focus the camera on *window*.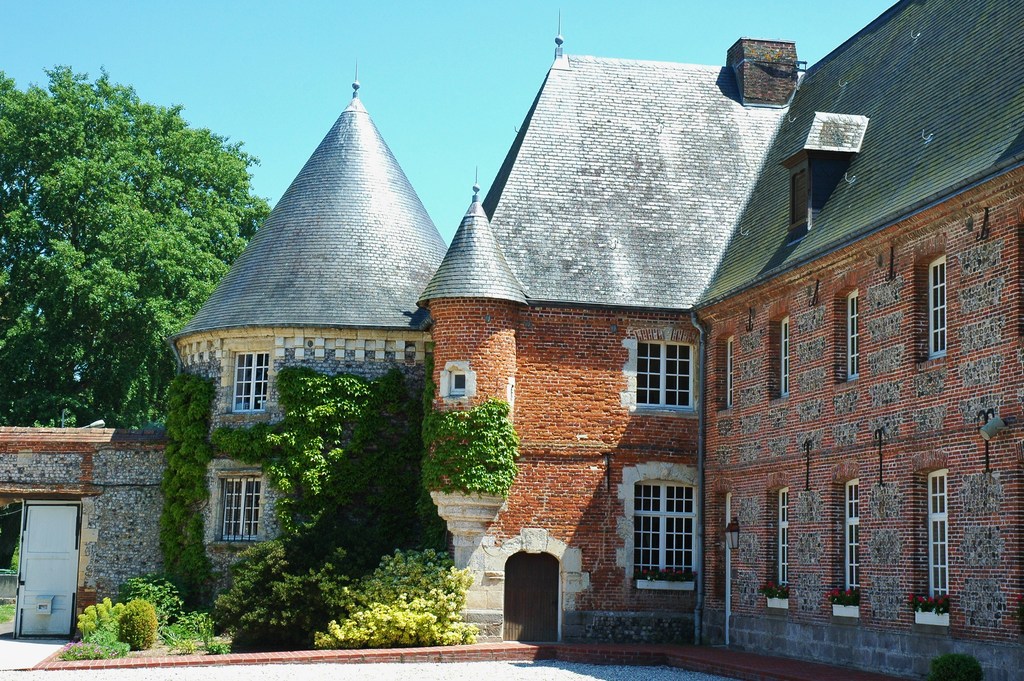
Focus region: [left=814, top=465, right=875, bottom=623].
